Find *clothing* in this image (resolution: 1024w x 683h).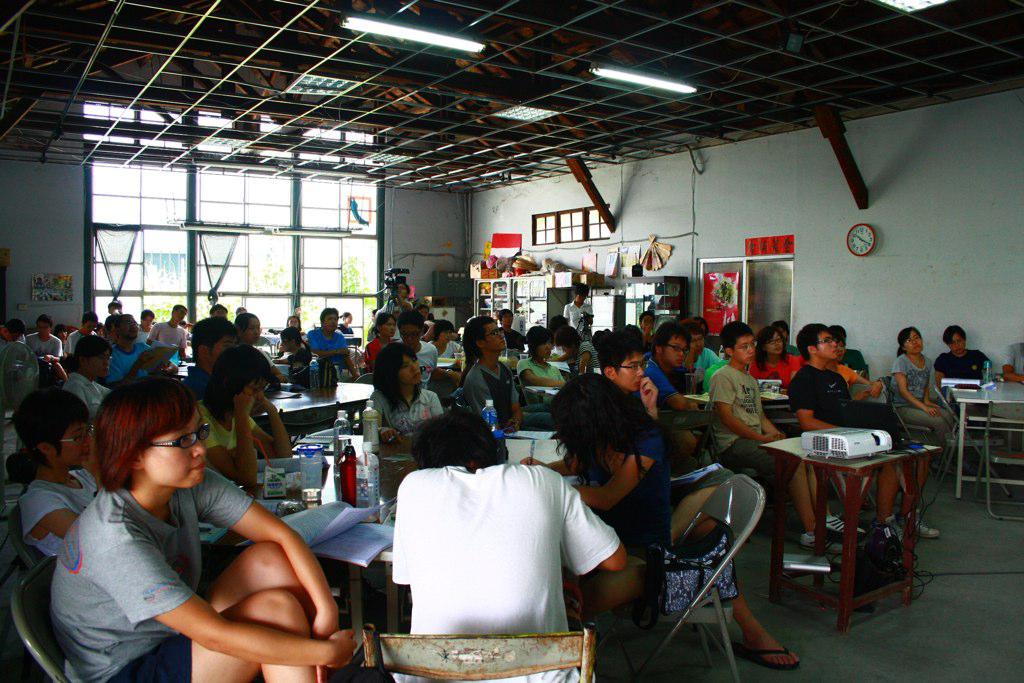
67,370,112,414.
